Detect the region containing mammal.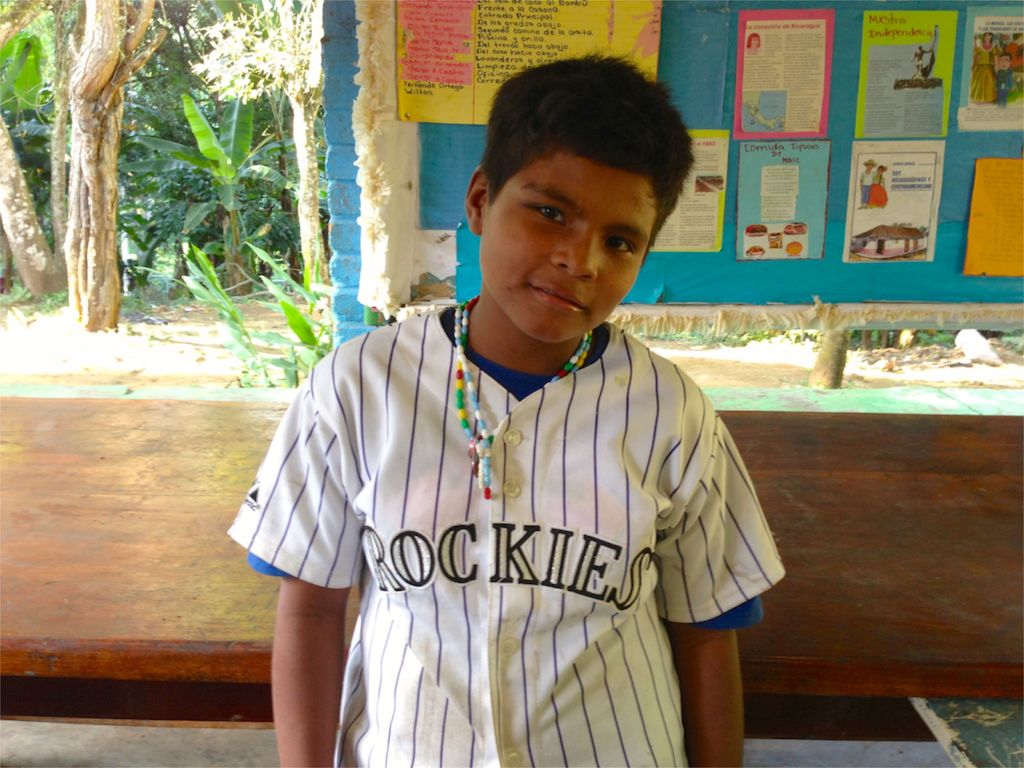
rect(1008, 31, 1023, 66).
